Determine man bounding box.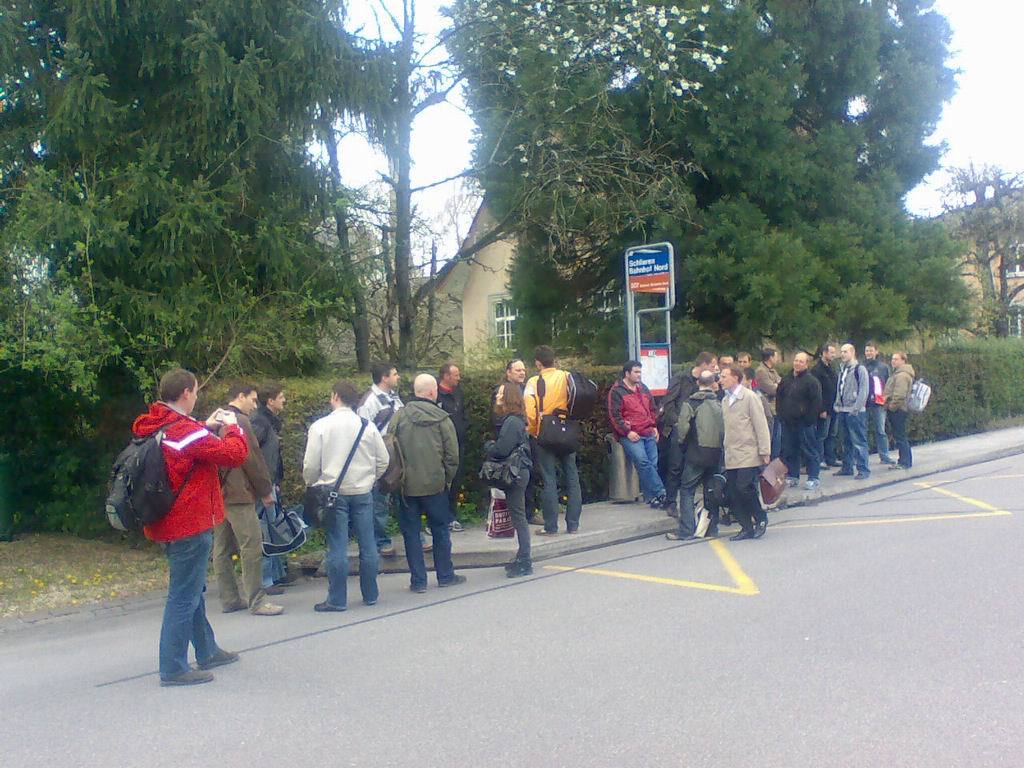
Determined: left=524, top=345, right=582, bottom=536.
